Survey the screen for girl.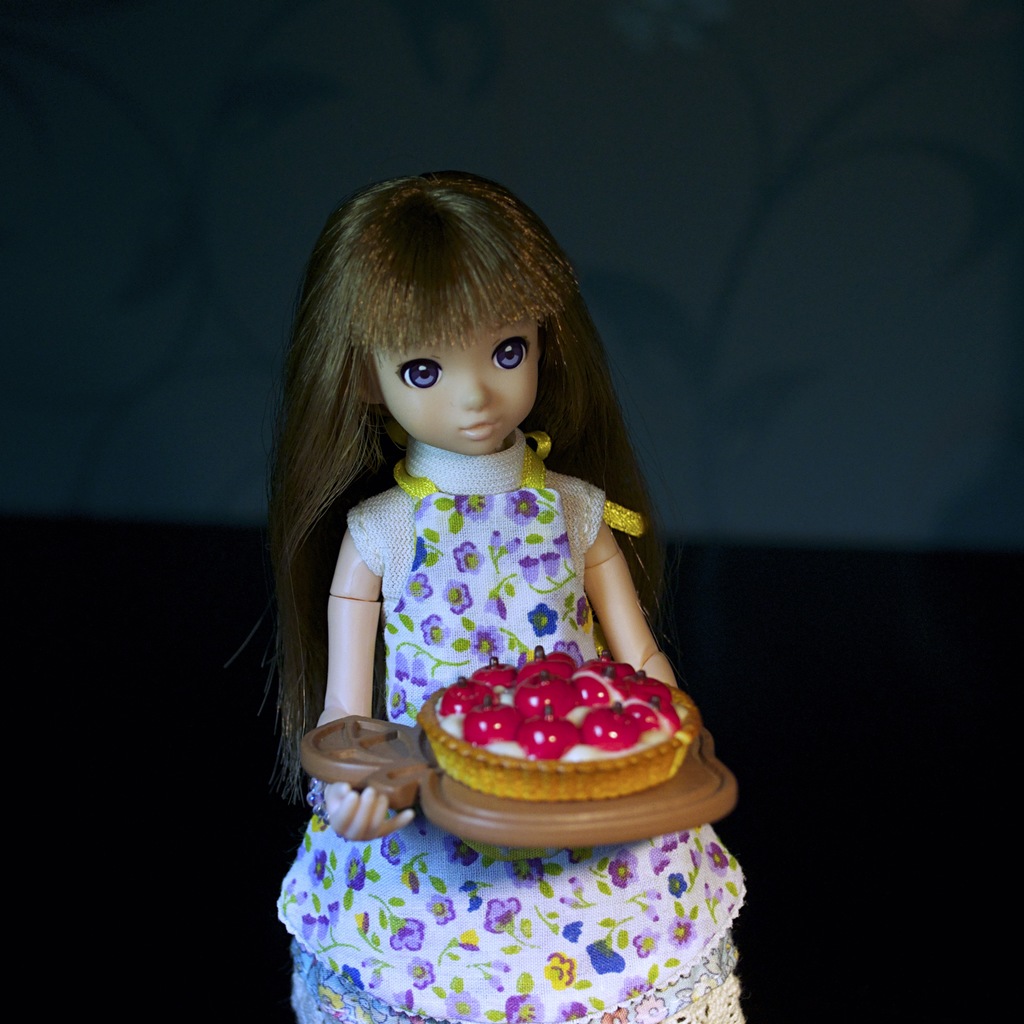
Survey found: x1=221 y1=148 x2=749 y2=1020.
